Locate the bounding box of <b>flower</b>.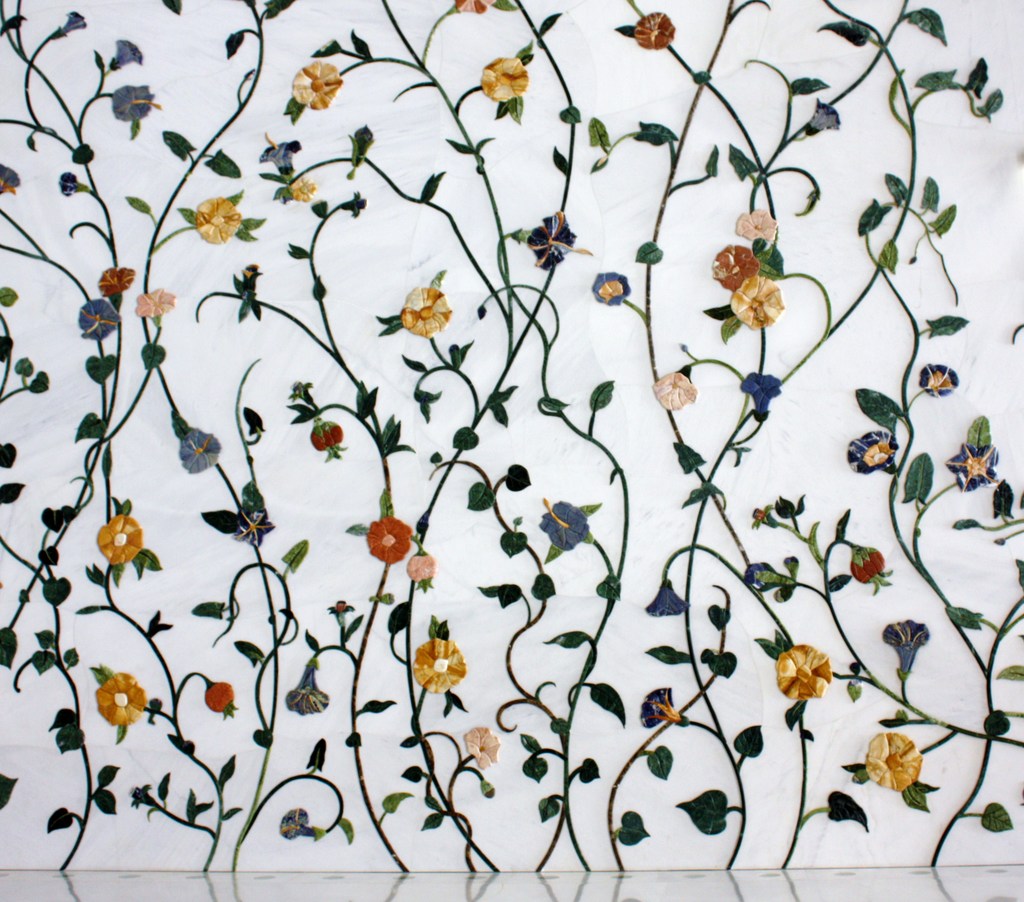
Bounding box: <box>195,195,243,244</box>.
